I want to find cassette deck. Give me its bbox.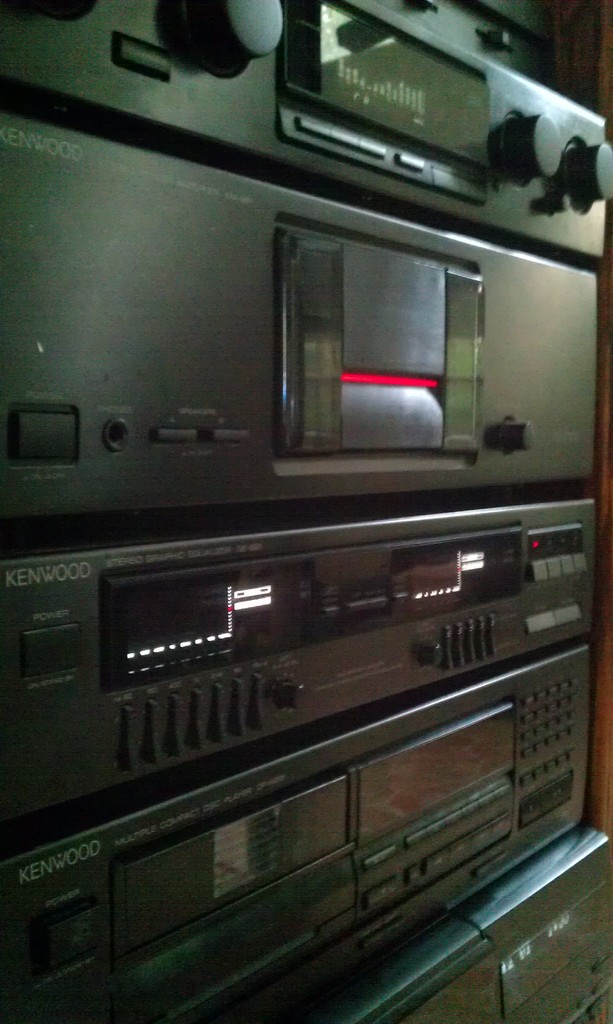
[left=0, top=642, right=592, bottom=1023].
